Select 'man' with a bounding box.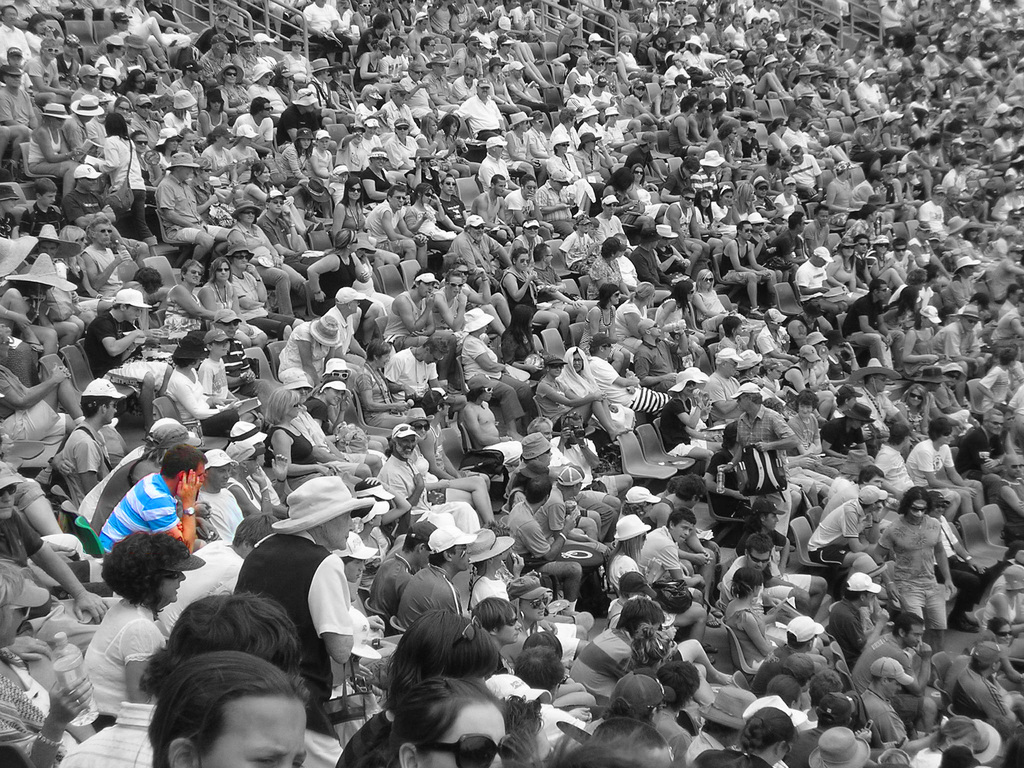
Rect(907, 423, 988, 518).
